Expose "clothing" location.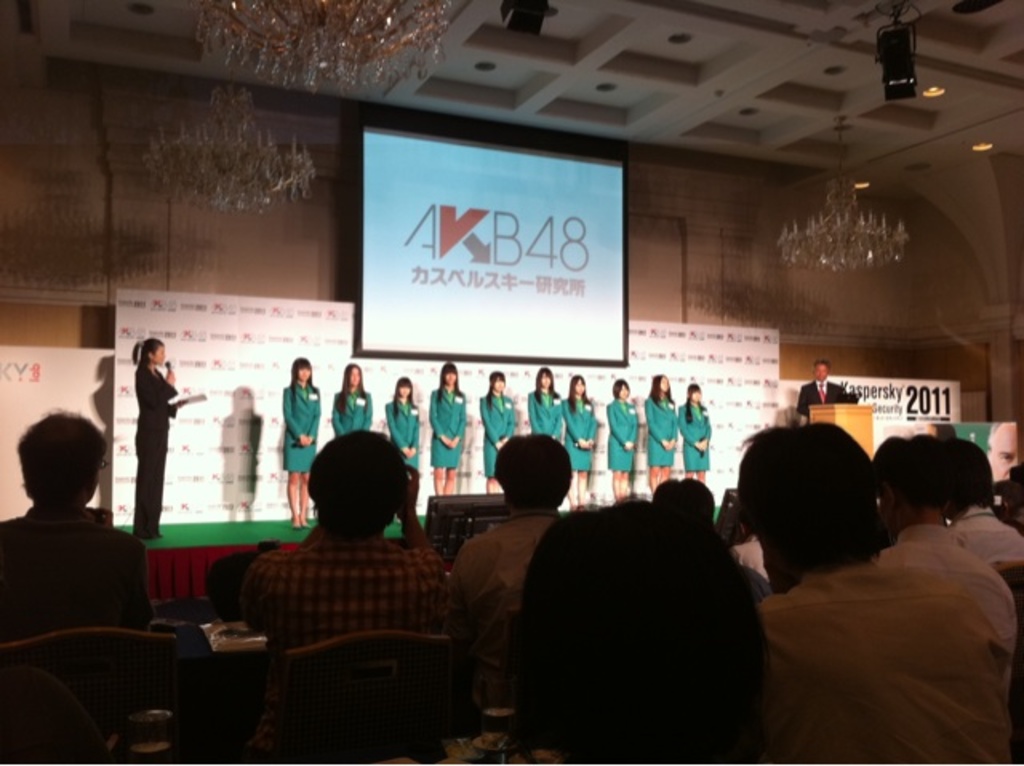
Exposed at 280:382:318:470.
